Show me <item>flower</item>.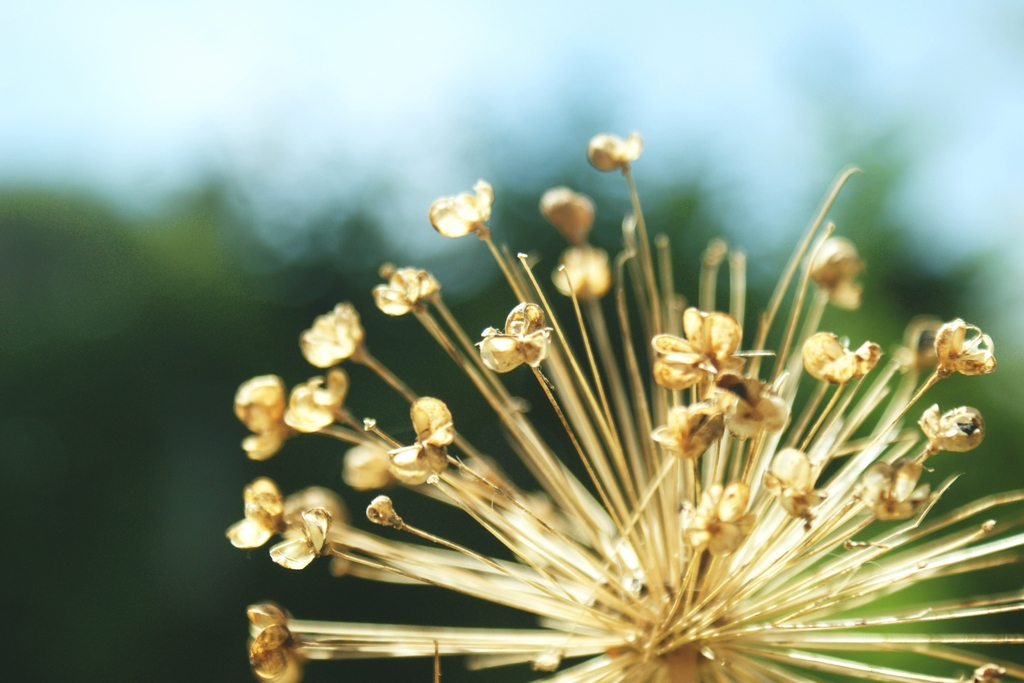
<item>flower</item> is here: locate(231, 373, 287, 466).
